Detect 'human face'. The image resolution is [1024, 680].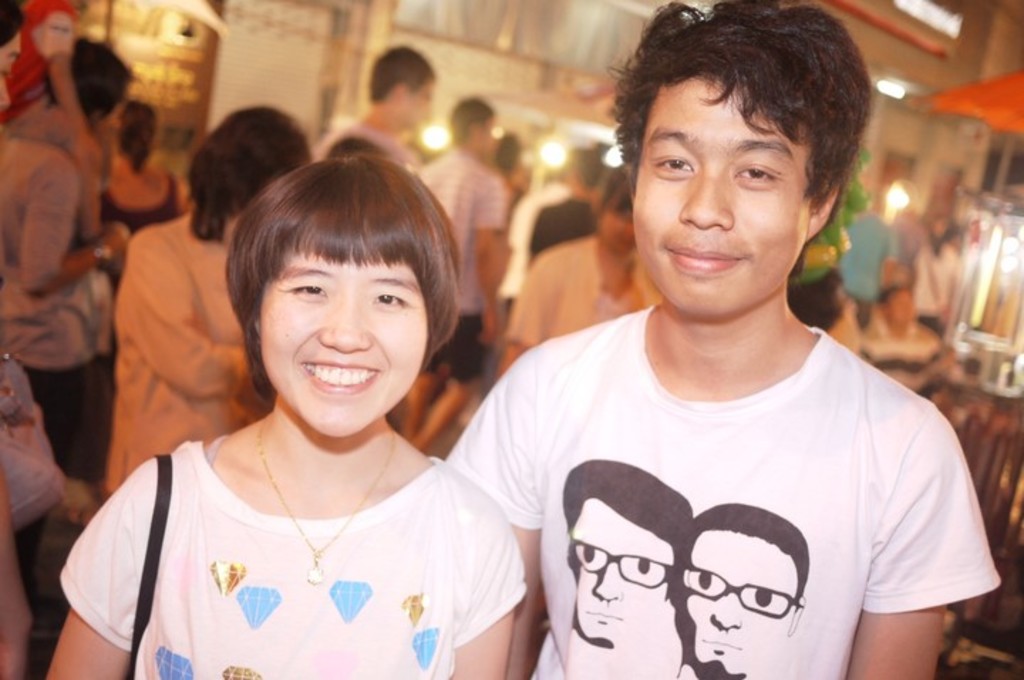
572, 496, 673, 642.
